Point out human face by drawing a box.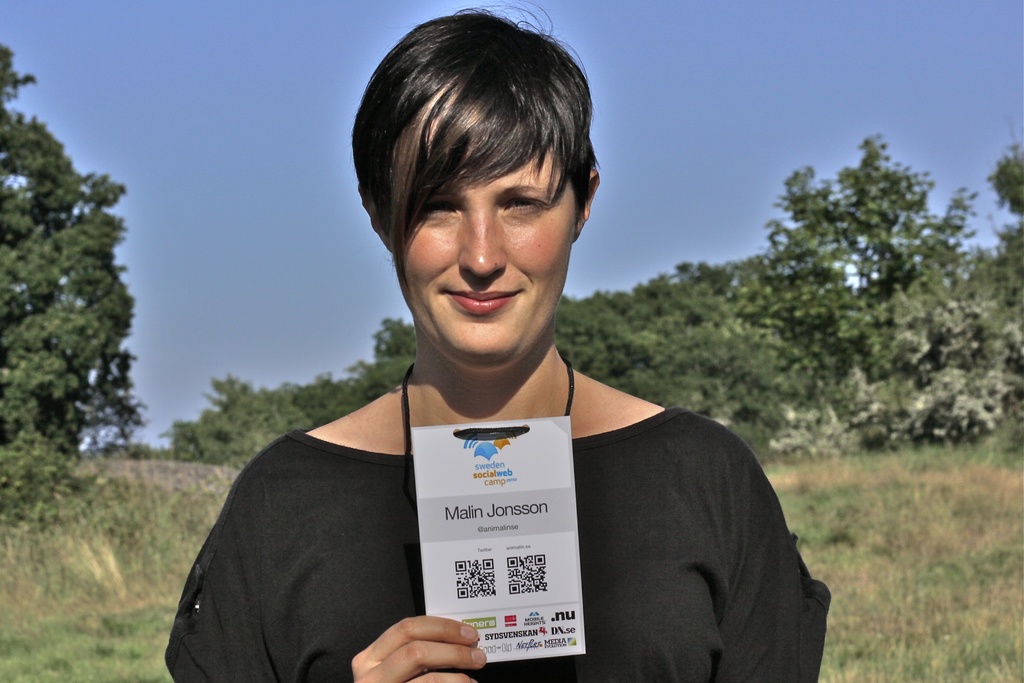
left=394, top=111, right=579, bottom=371.
